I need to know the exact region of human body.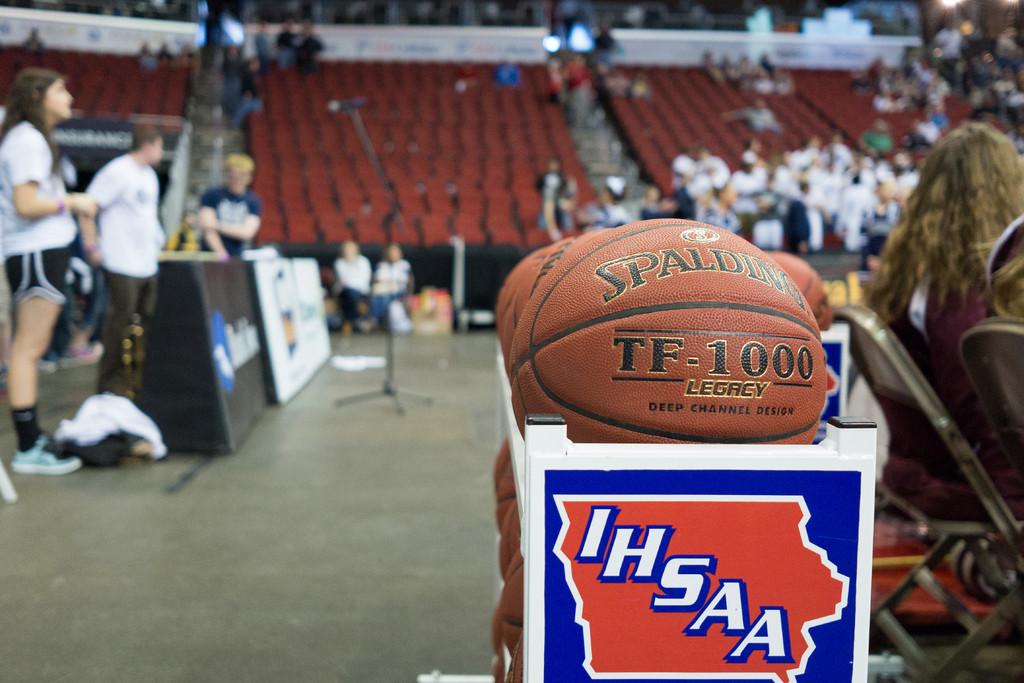
Region: bbox=[372, 238, 409, 318].
